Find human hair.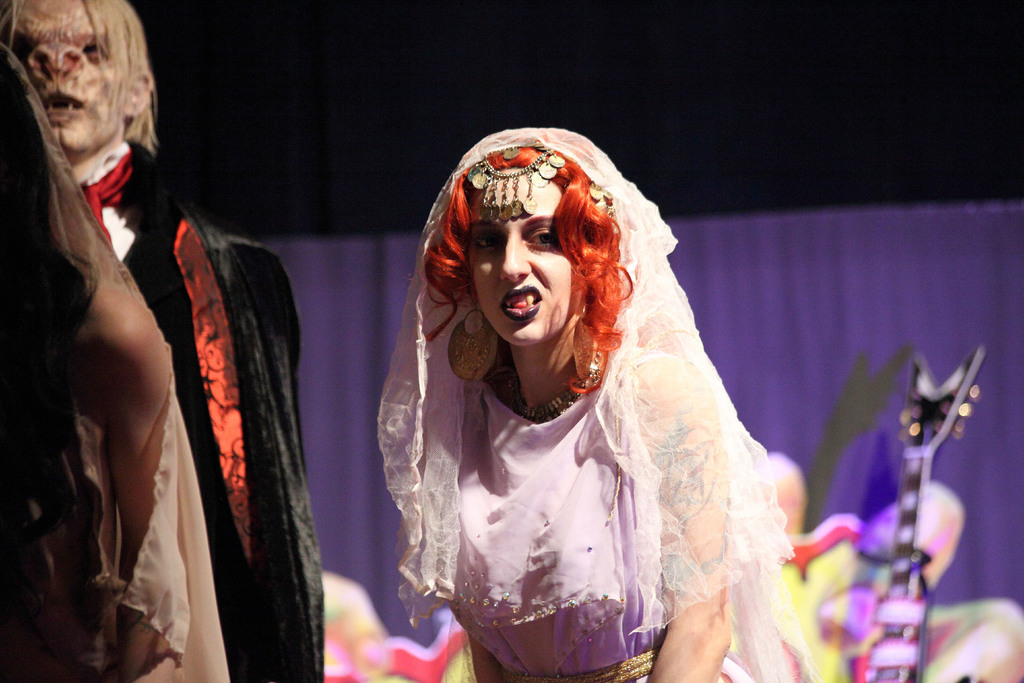
{"x1": 0, "y1": 0, "x2": 164, "y2": 158}.
